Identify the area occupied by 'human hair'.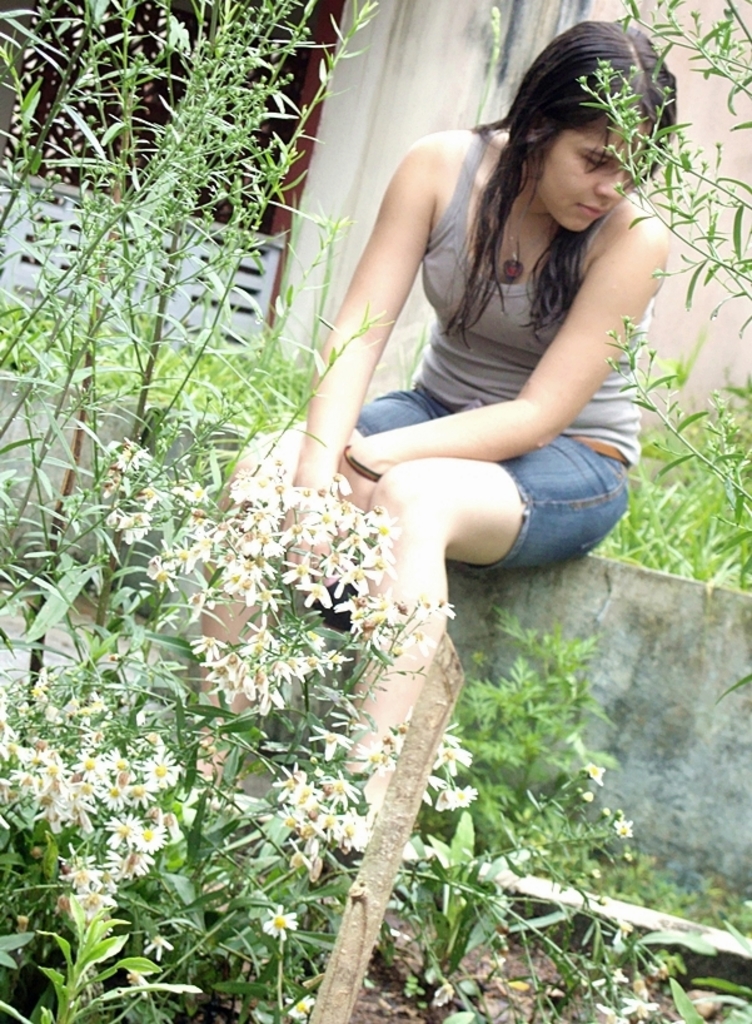
Area: {"left": 413, "top": 21, "right": 654, "bottom": 369}.
